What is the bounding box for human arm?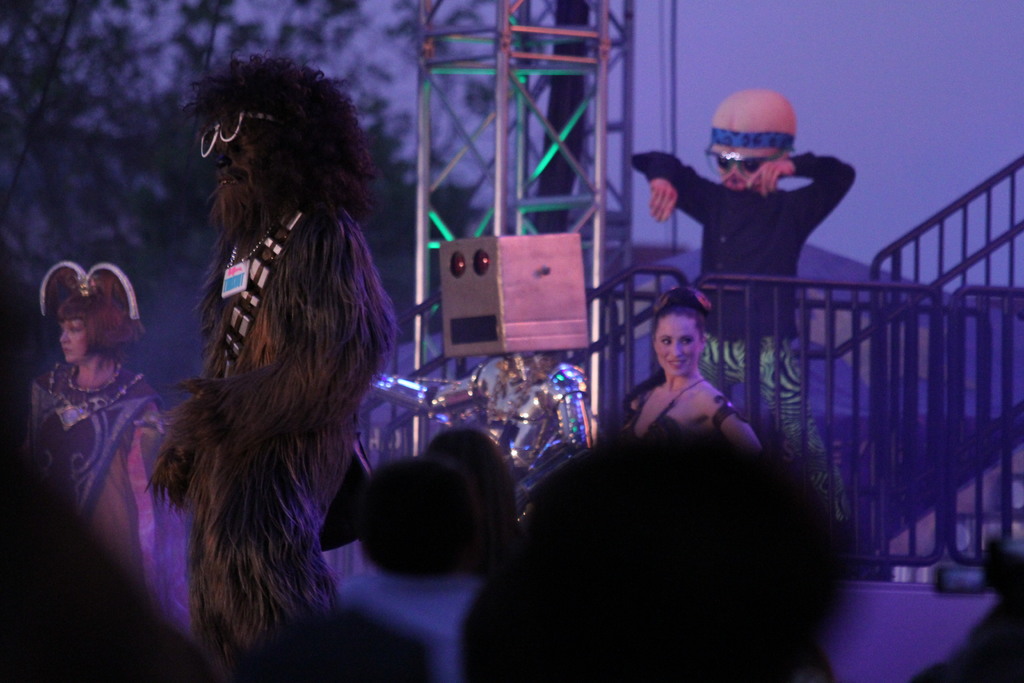
bbox(740, 148, 856, 232).
